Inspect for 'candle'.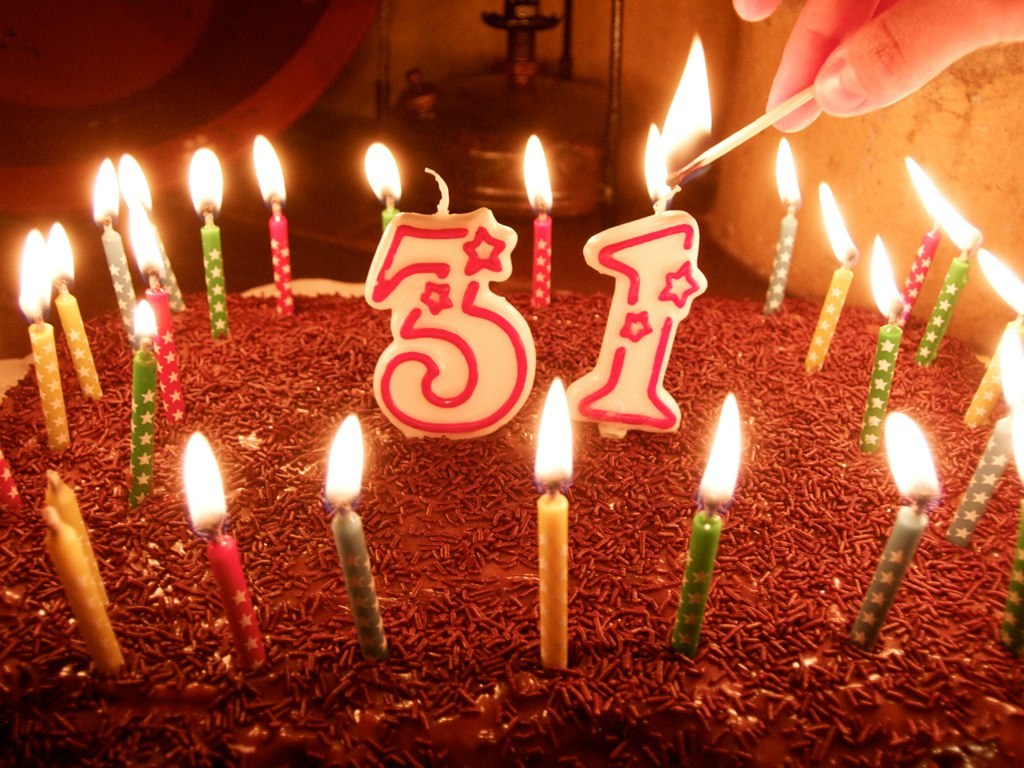
Inspection: BBox(0, 450, 24, 512).
